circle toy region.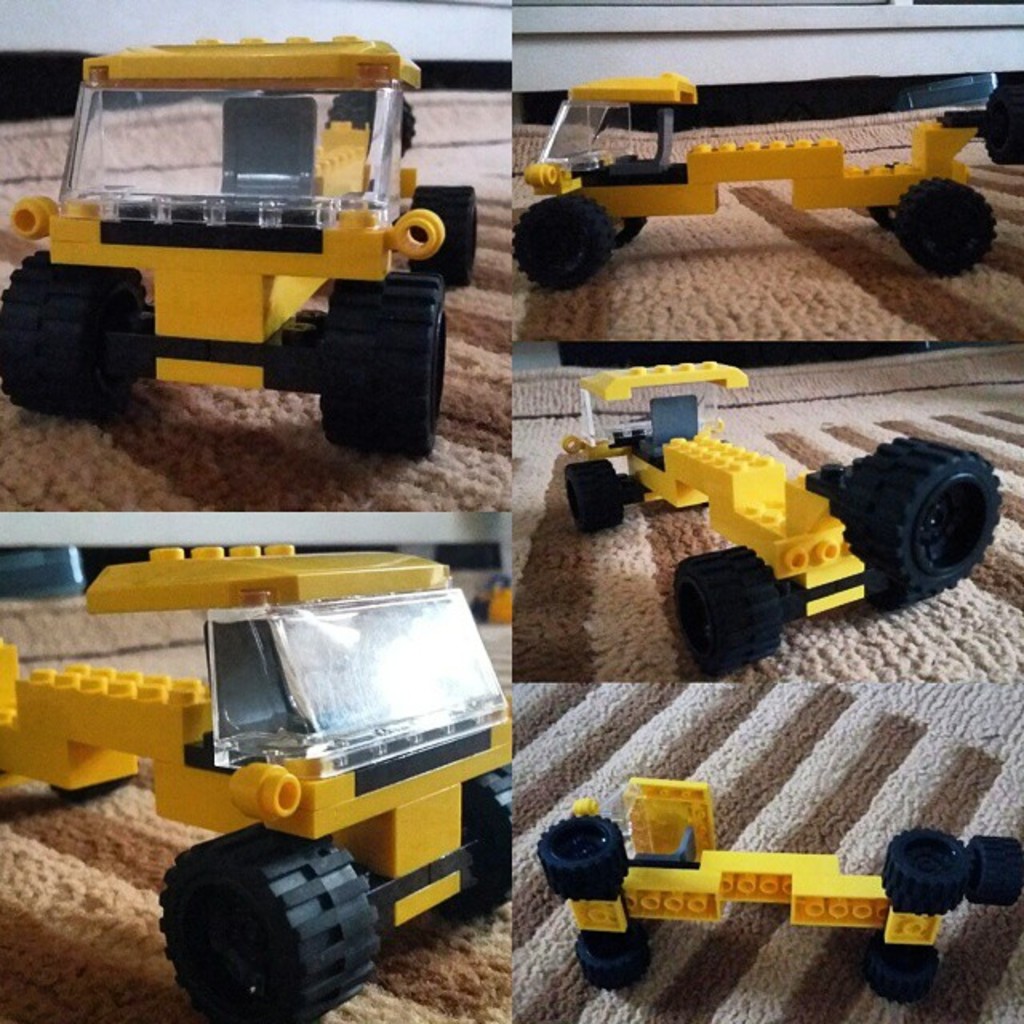
Region: pyautogui.locateOnScreen(0, 542, 504, 1008).
